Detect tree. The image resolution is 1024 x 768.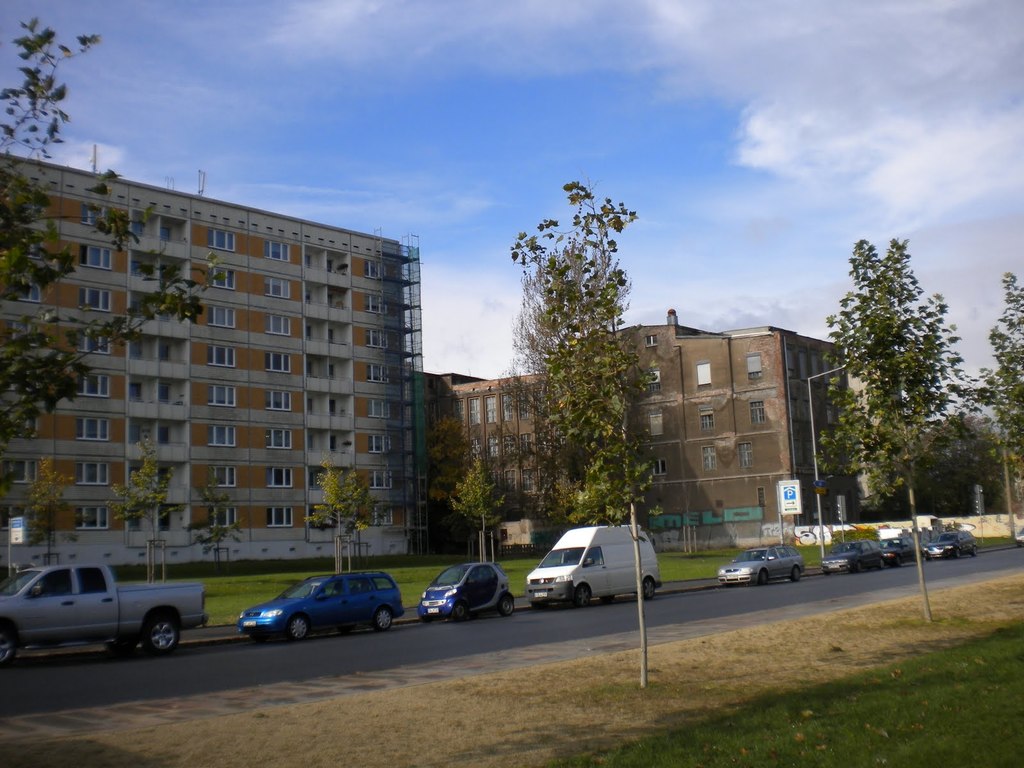
pyautogui.locateOnScreen(827, 218, 971, 570).
